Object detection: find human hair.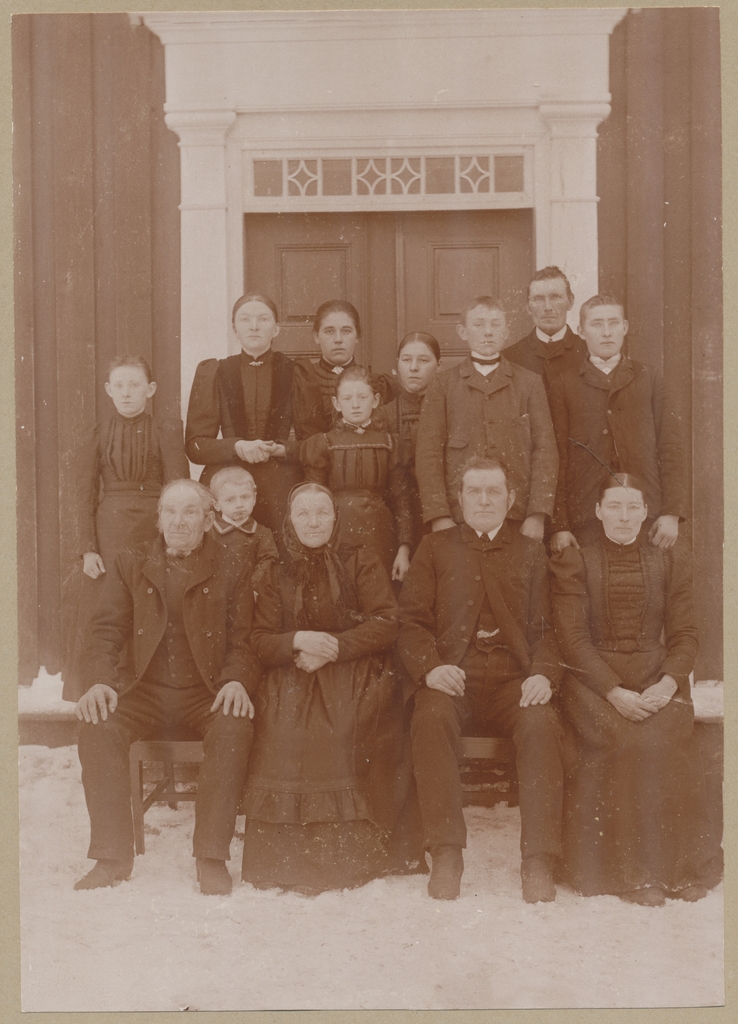
<region>103, 354, 154, 387</region>.
